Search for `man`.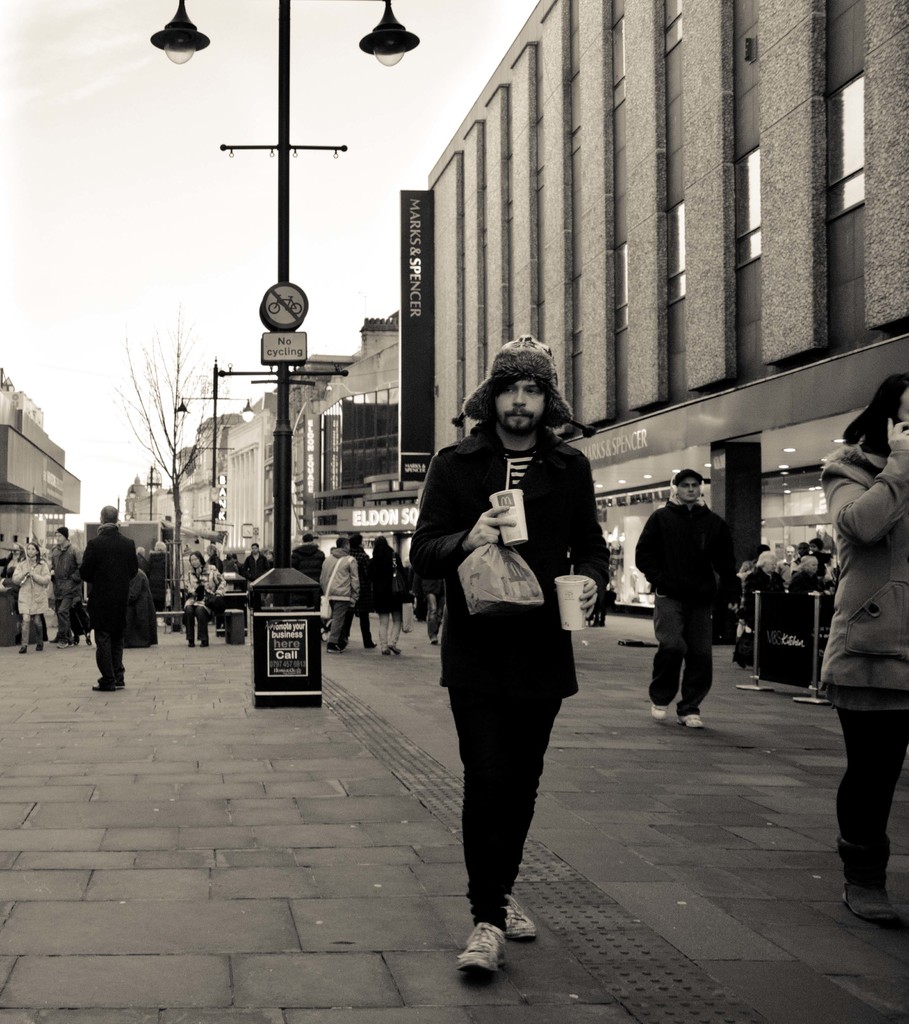
Found at {"left": 795, "top": 540, "right": 813, "bottom": 577}.
